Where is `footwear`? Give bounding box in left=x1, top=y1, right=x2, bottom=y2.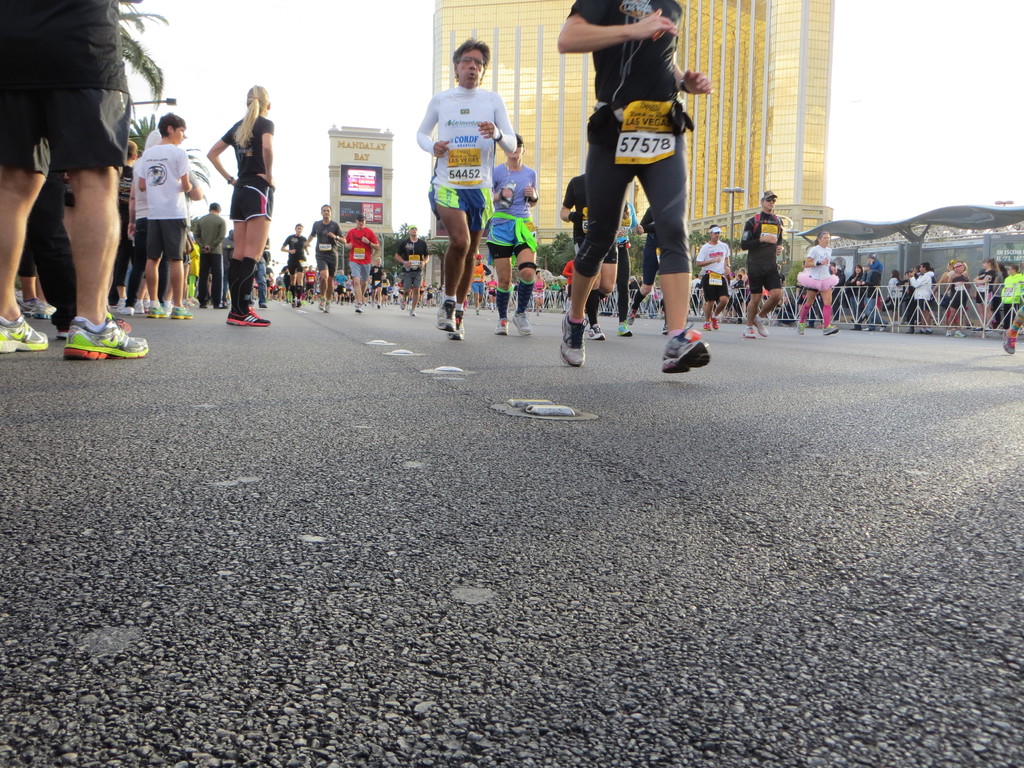
left=1004, top=331, right=1020, bottom=353.
